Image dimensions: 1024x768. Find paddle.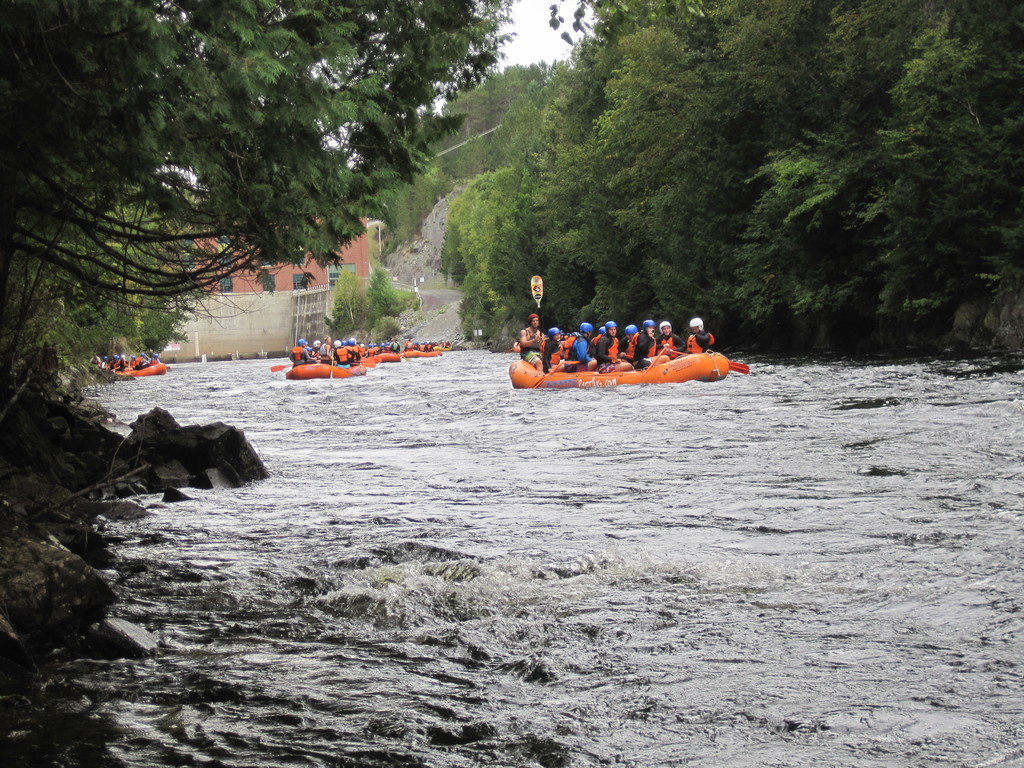
select_region(354, 356, 379, 370).
